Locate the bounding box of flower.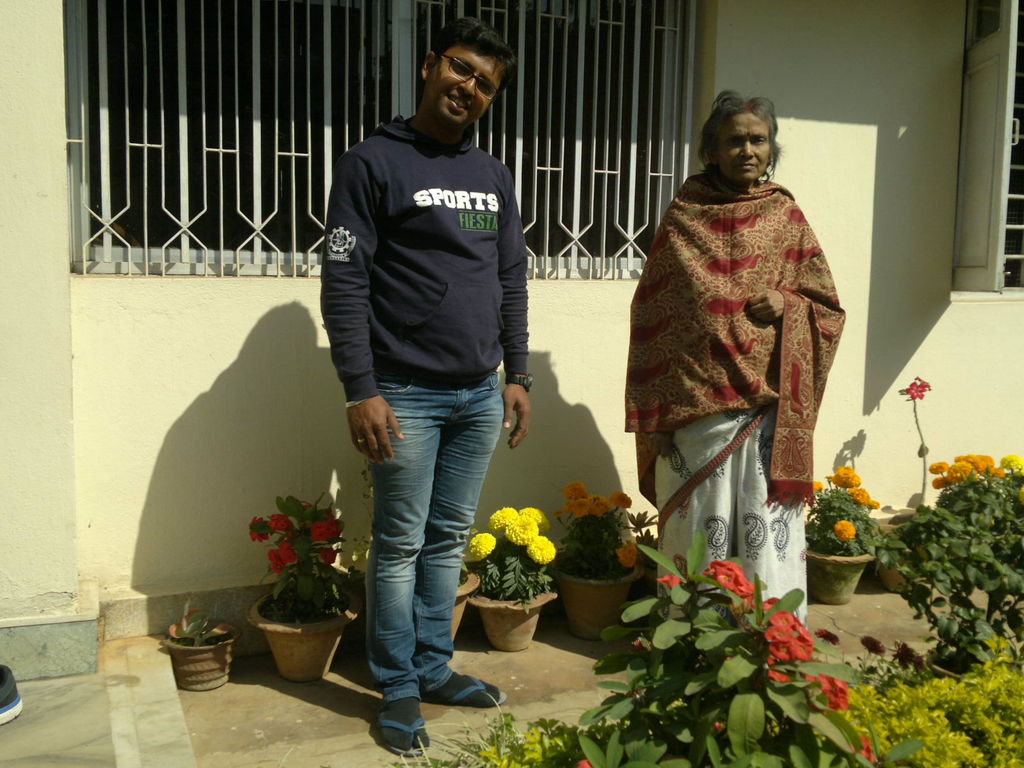
Bounding box: left=616, top=540, right=637, bottom=570.
